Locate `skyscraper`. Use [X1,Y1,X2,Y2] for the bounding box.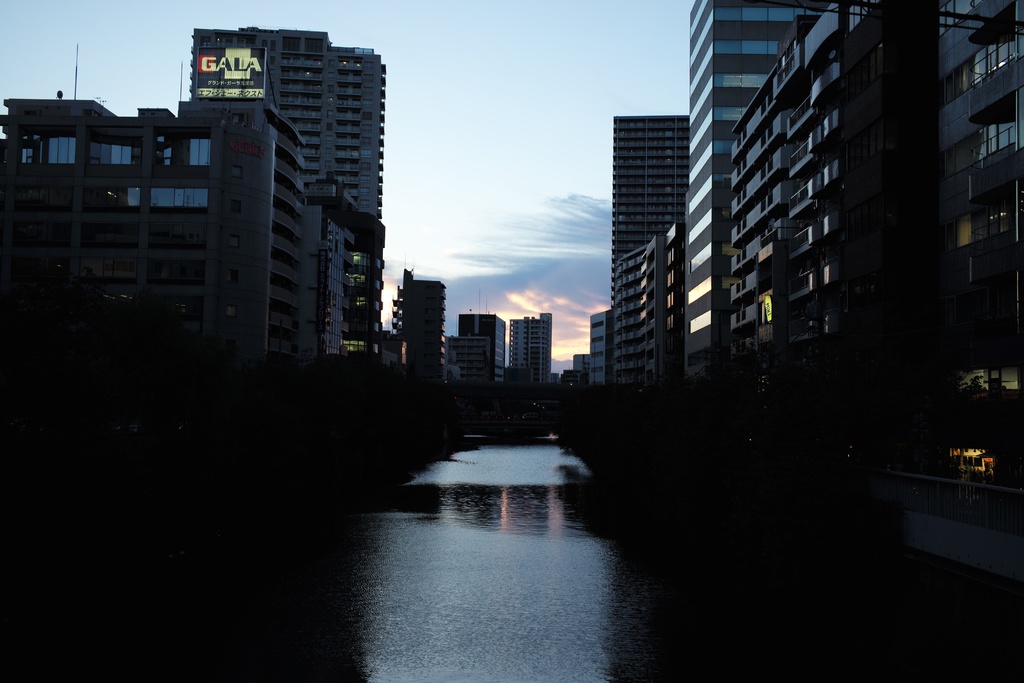
[398,267,447,386].
